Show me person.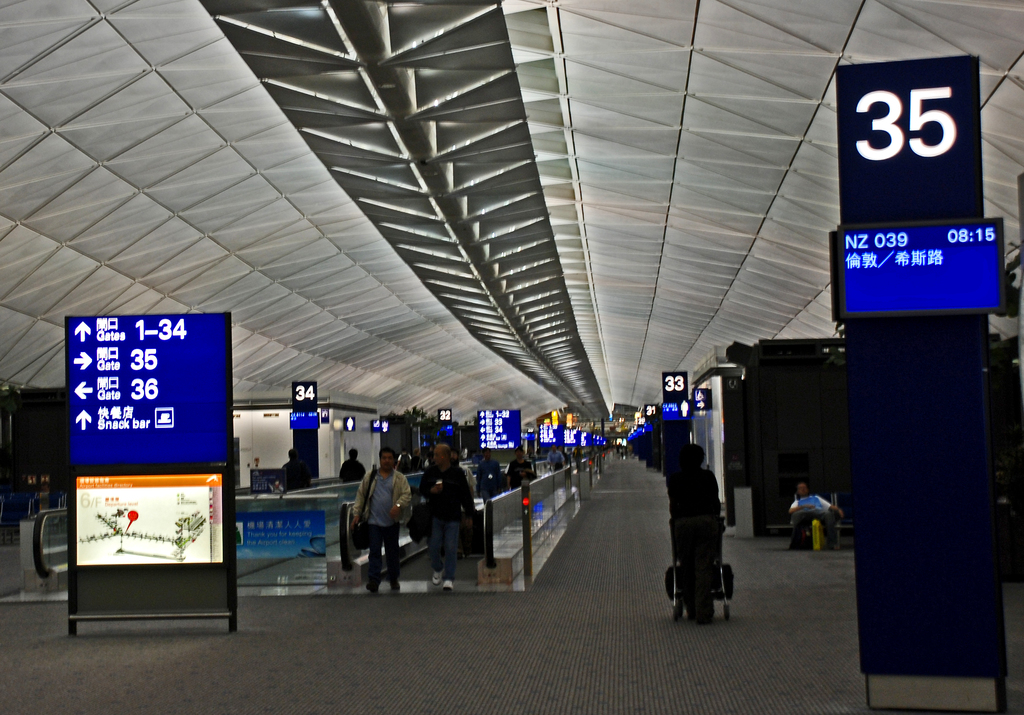
person is here: (left=280, top=449, right=300, bottom=485).
